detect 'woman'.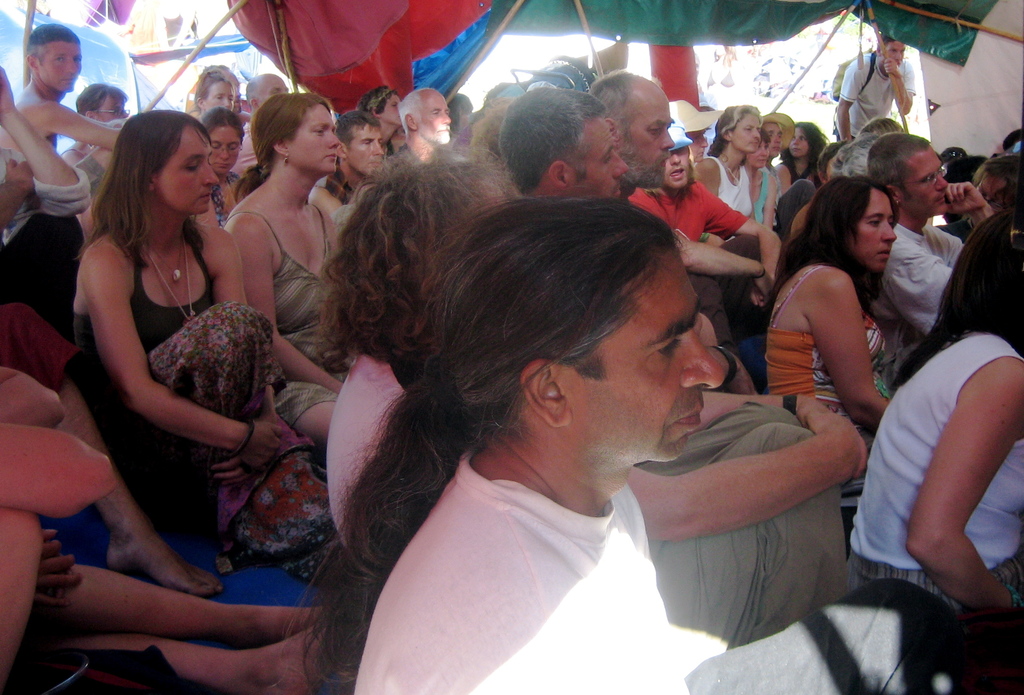
Detected at (x1=68, y1=111, x2=285, y2=560).
